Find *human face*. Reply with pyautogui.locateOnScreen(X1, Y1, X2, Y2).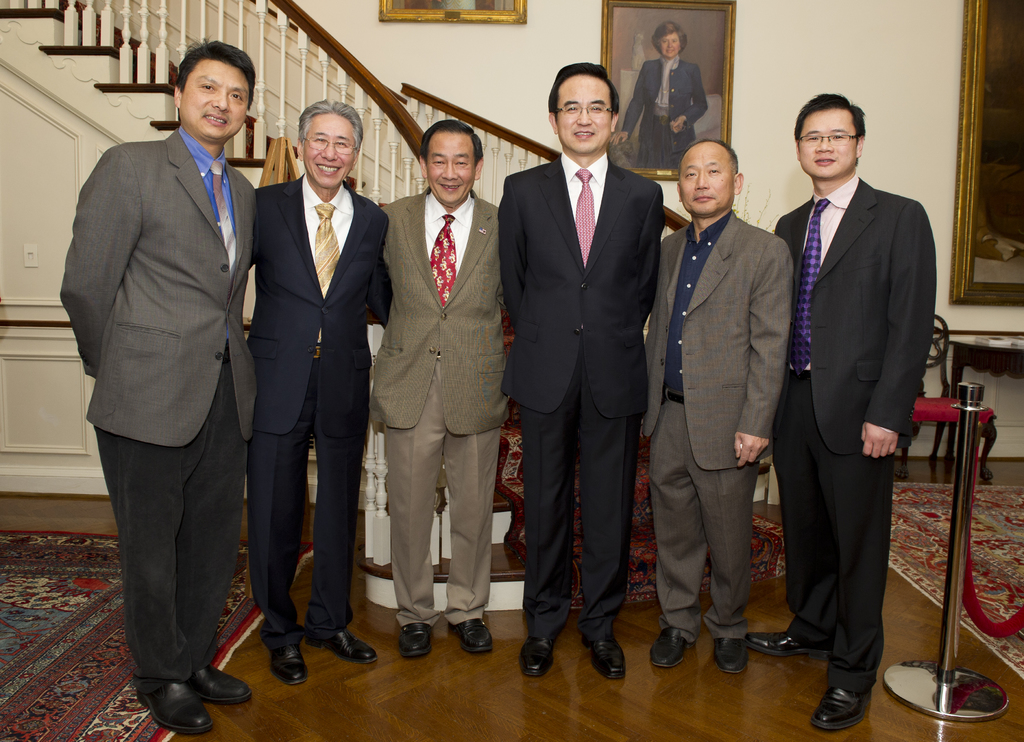
pyautogui.locateOnScreen(681, 143, 737, 216).
